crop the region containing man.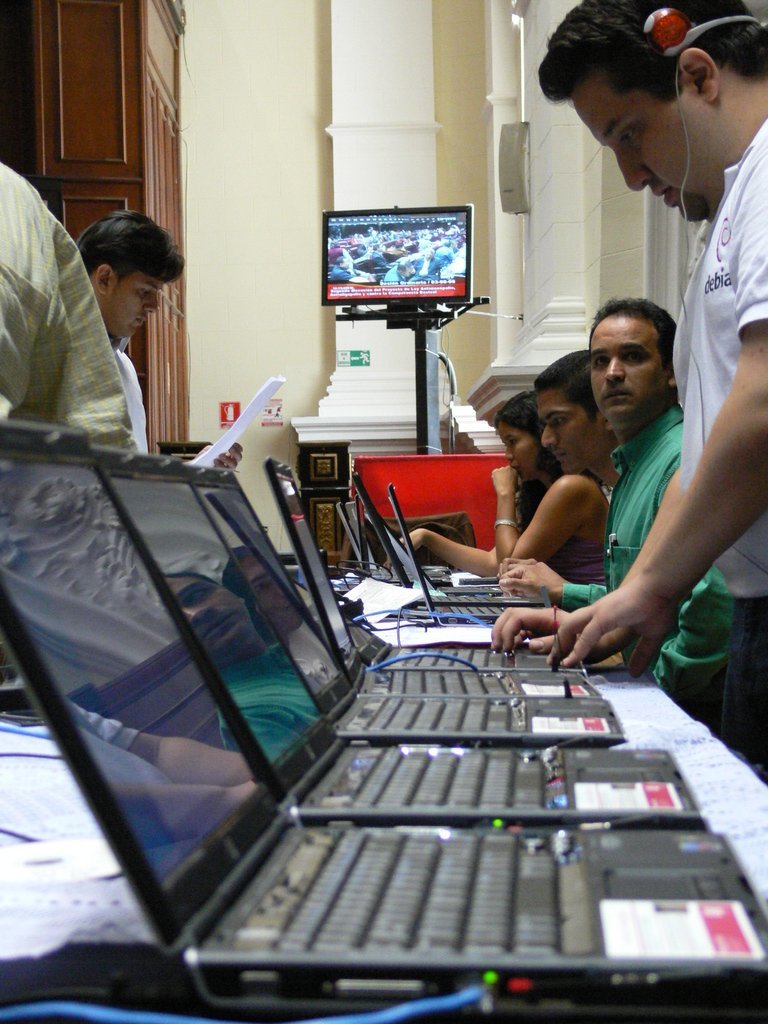
Crop region: (77, 207, 183, 455).
